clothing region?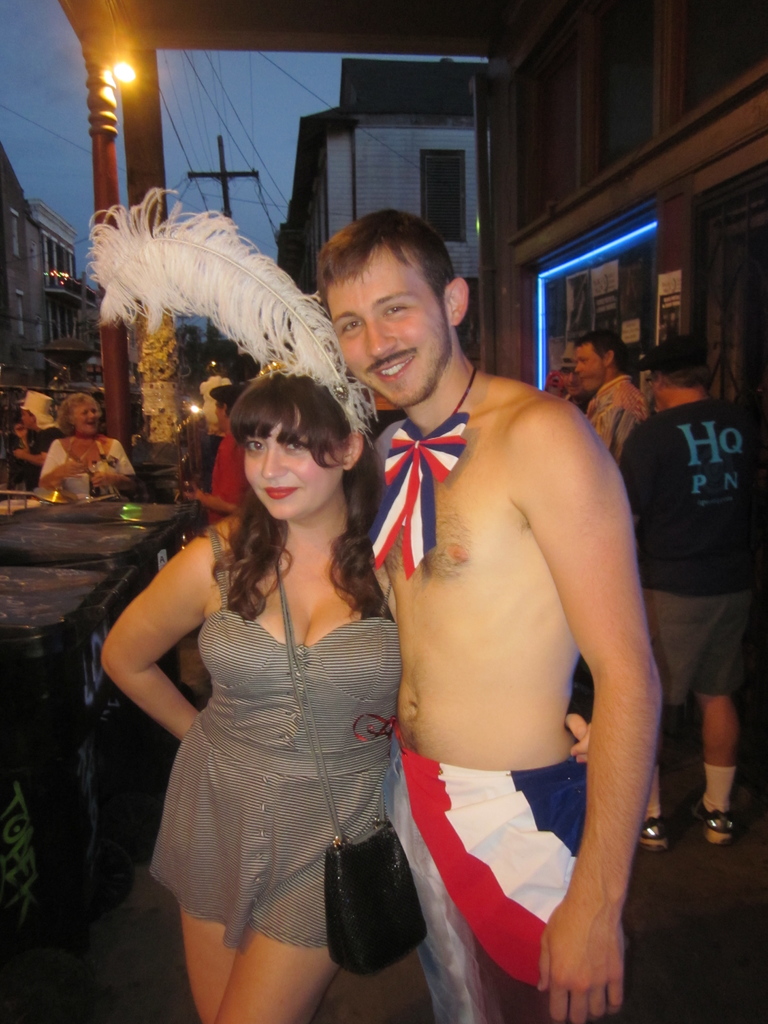
bbox=[614, 396, 767, 820]
